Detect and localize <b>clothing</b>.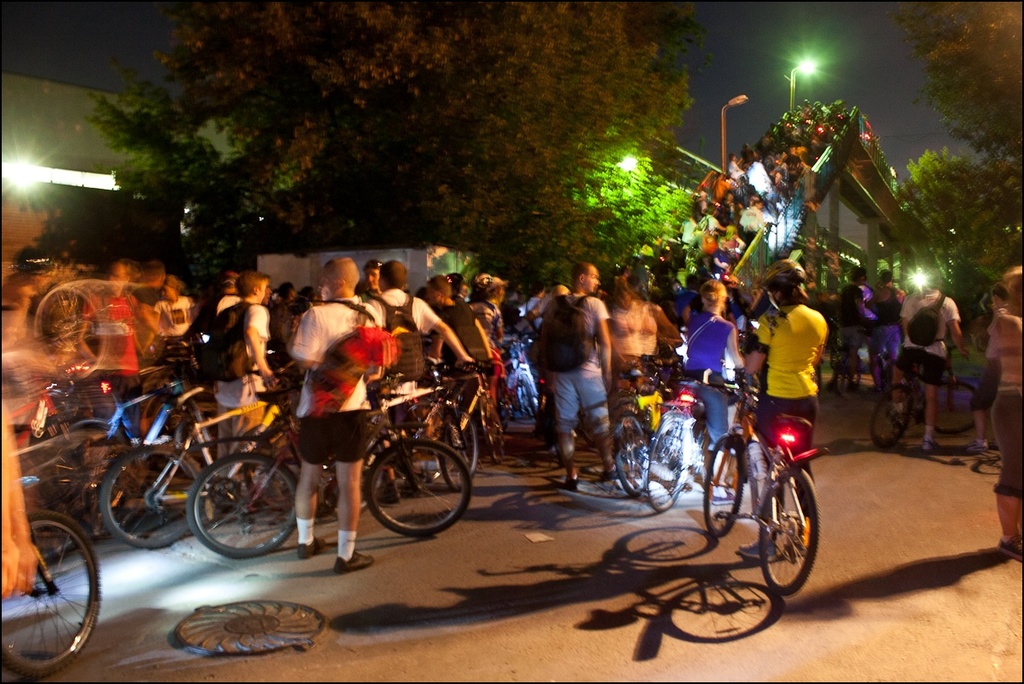
Localized at detection(686, 311, 727, 442).
